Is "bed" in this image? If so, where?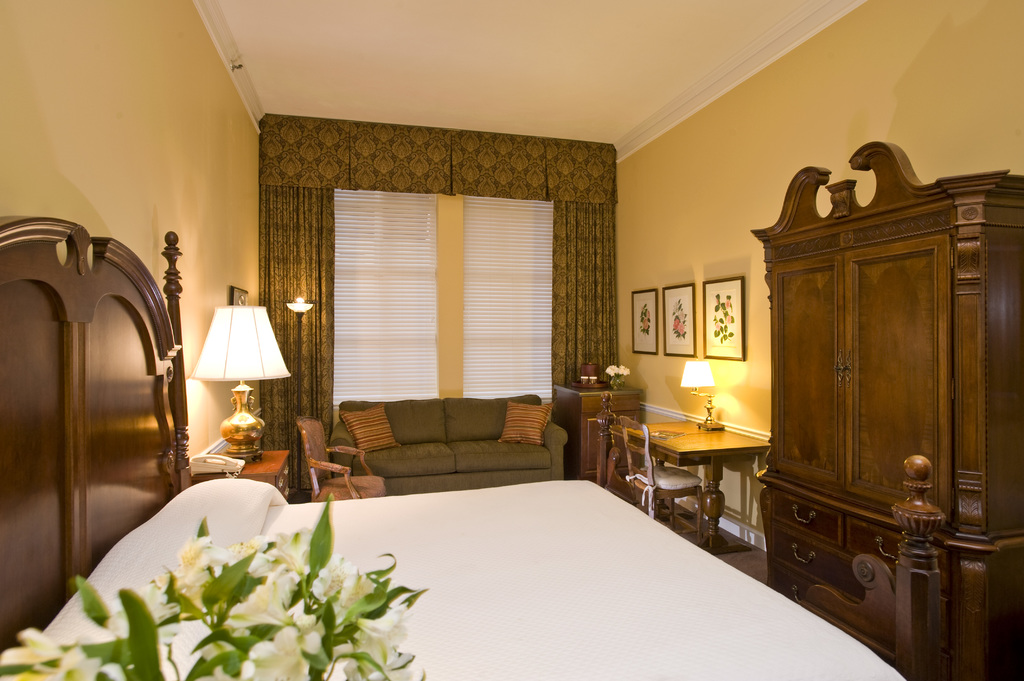
Yes, at [left=3, top=225, right=904, bottom=680].
